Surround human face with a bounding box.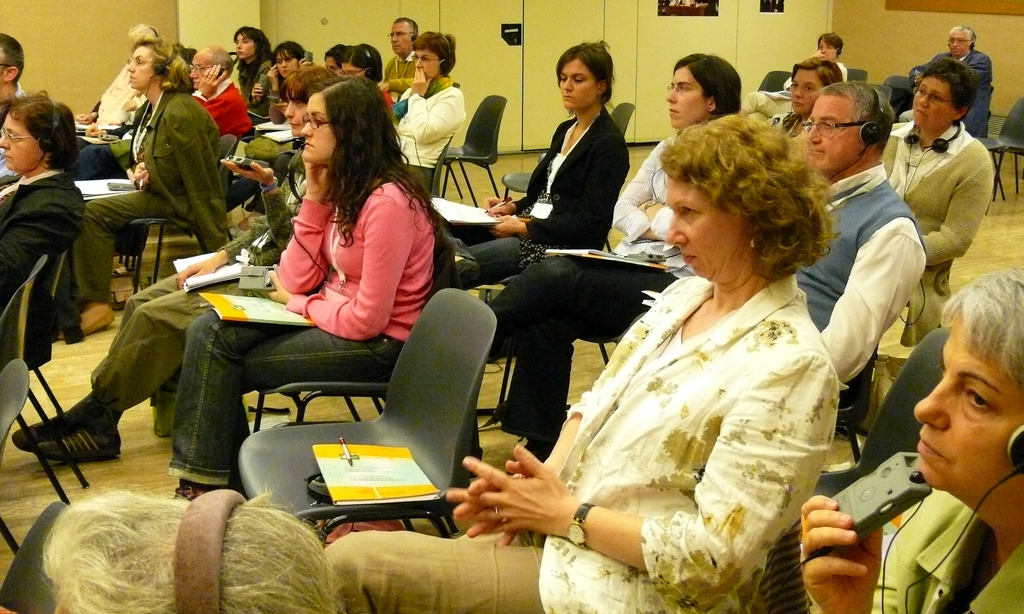
[325, 55, 340, 75].
